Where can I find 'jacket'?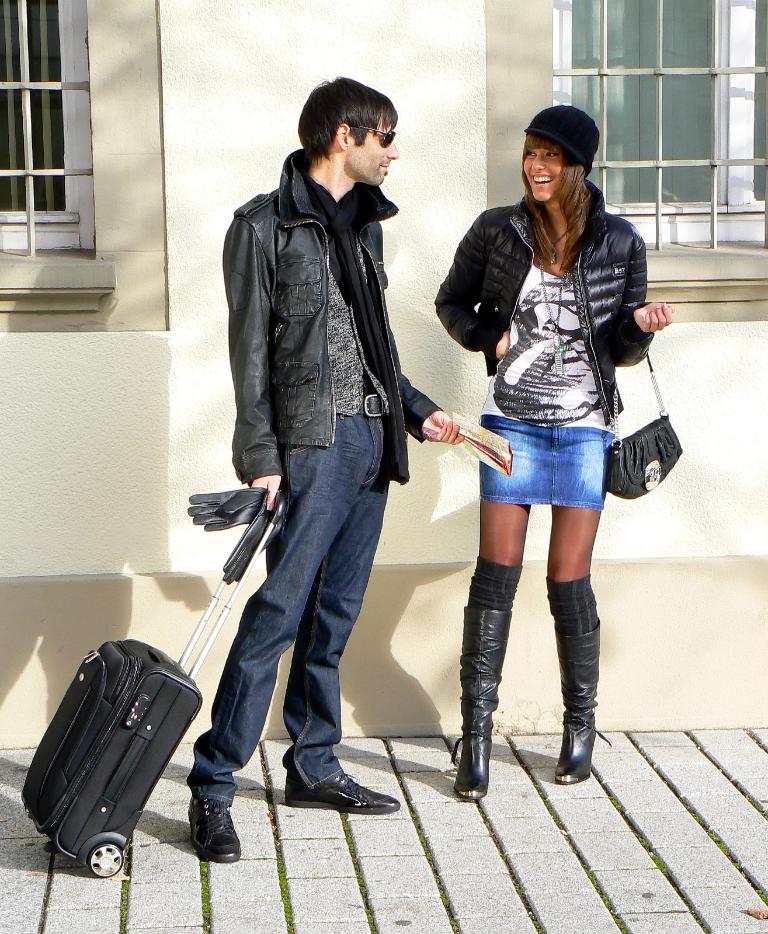
You can find it at Rect(431, 176, 661, 428).
